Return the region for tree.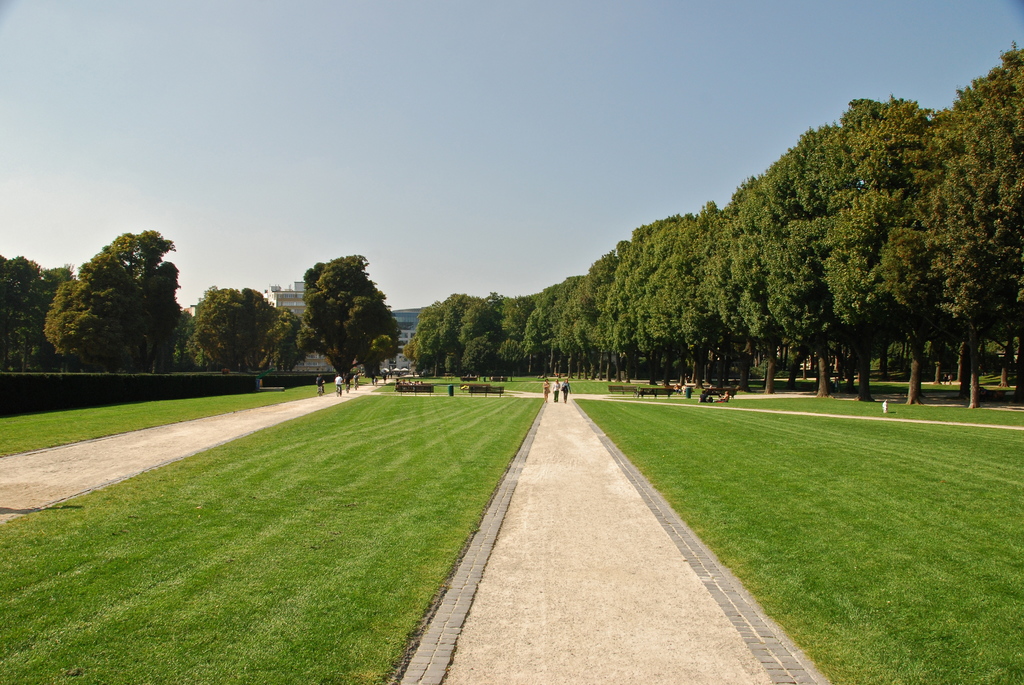
187:278:275:377.
